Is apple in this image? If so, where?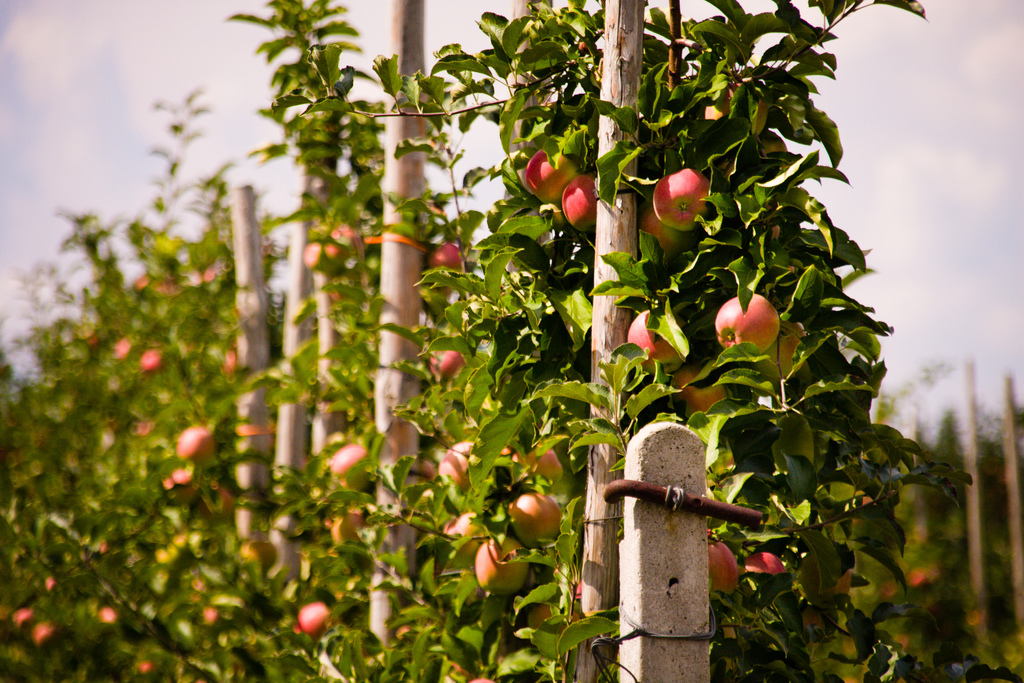
Yes, at detection(798, 599, 843, 641).
